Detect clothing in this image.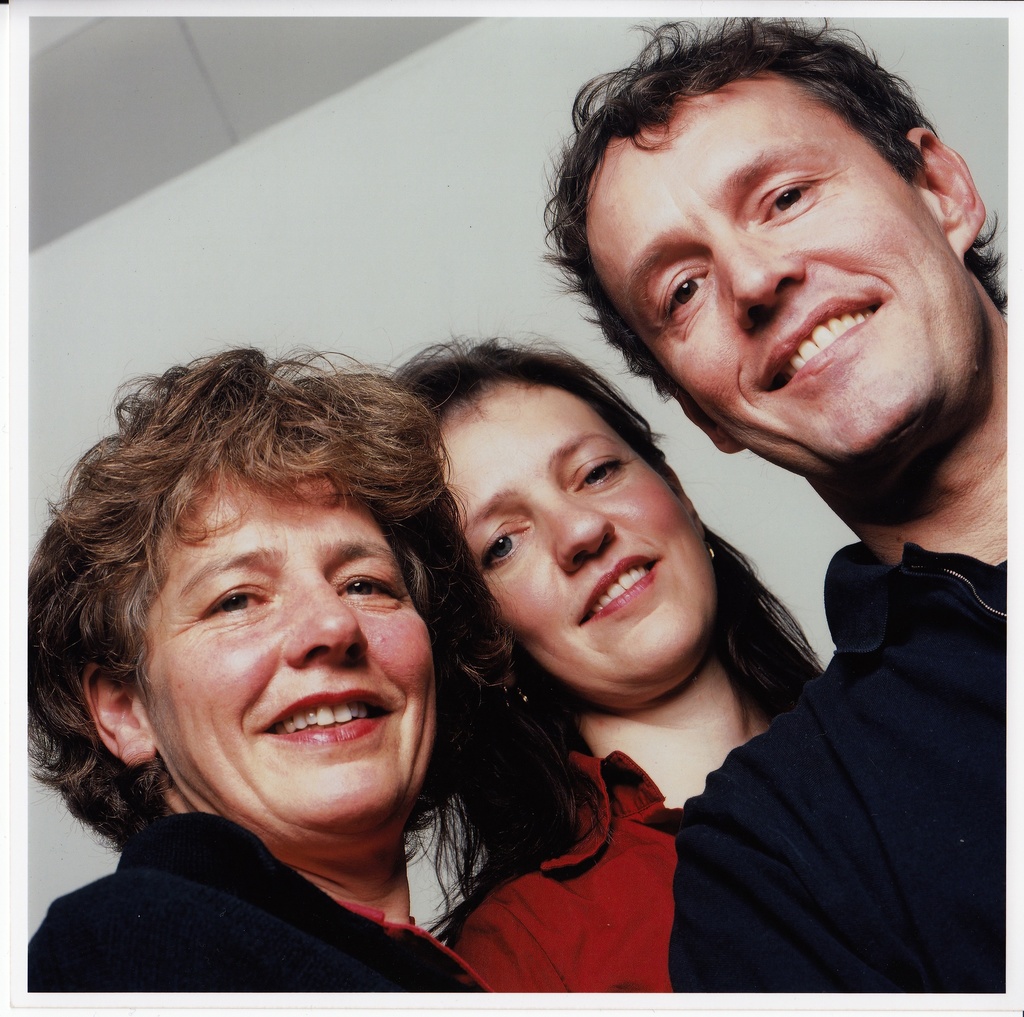
Detection: {"left": 444, "top": 746, "right": 696, "bottom": 1016}.
